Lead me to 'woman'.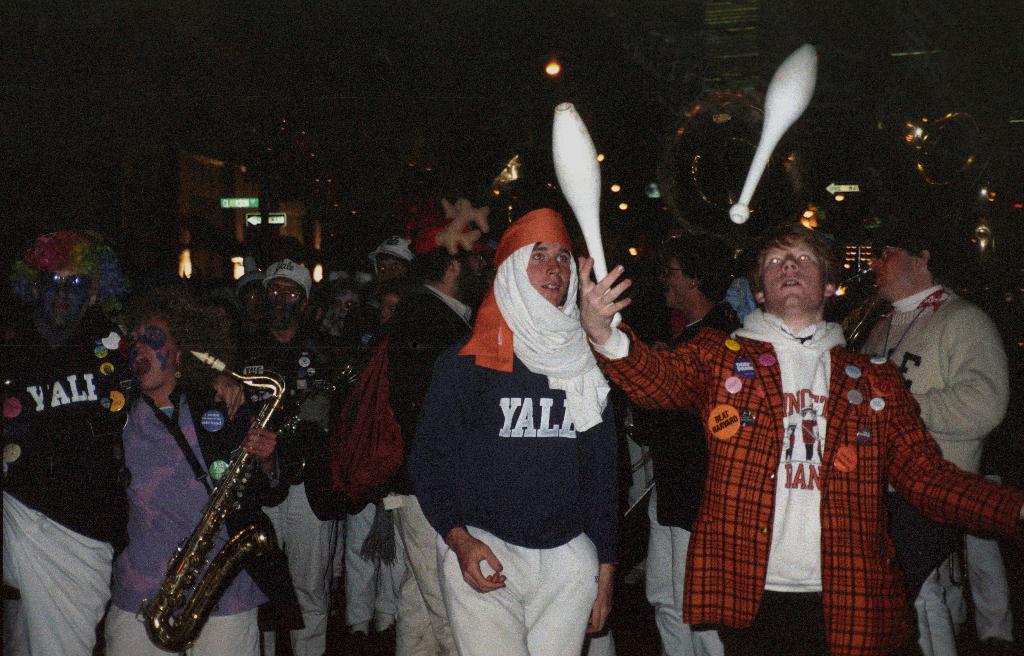
Lead to 106/284/290/655.
